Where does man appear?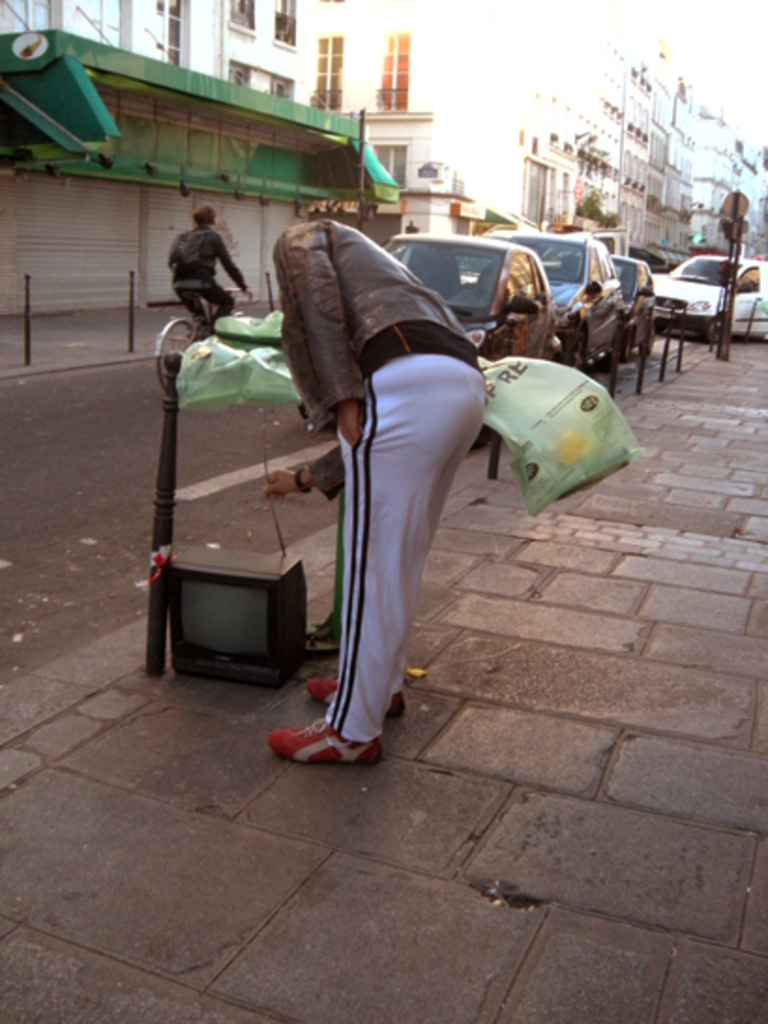
Appears at {"x1": 230, "y1": 150, "x2": 511, "y2": 794}.
